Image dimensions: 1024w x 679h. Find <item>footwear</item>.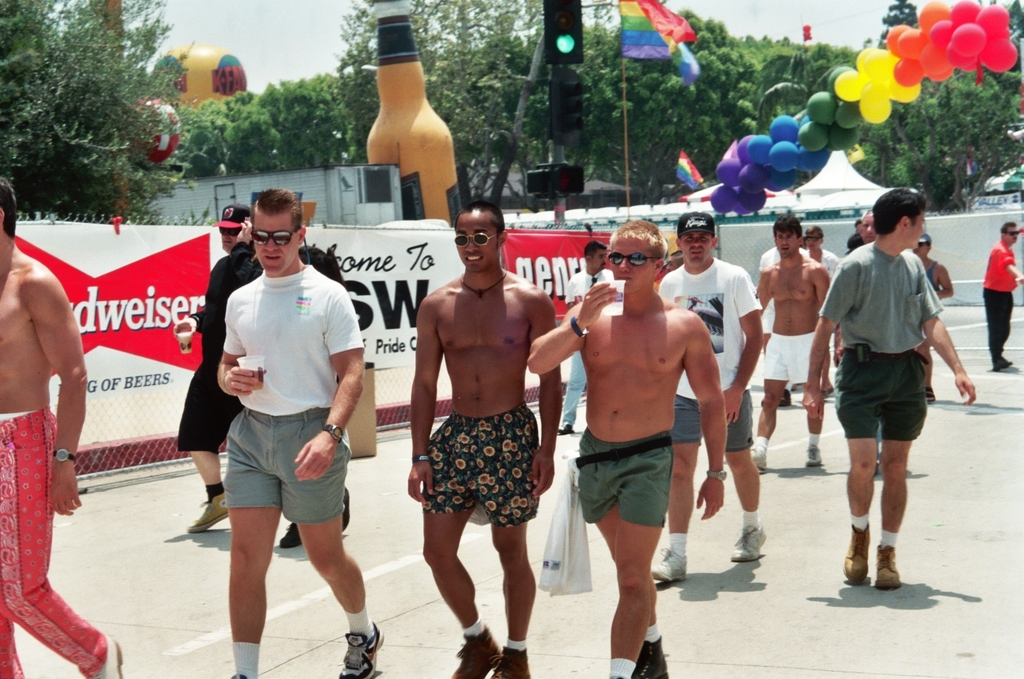
pyautogui.locateOnScreen(742, 442, 767, 468).
